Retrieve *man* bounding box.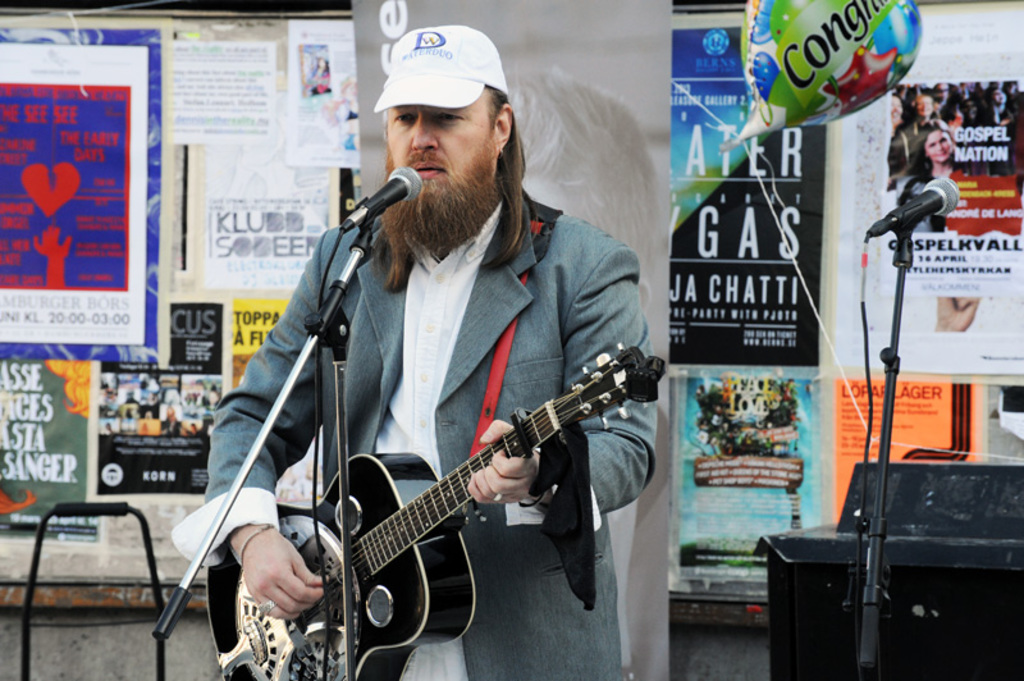
Bounding box: bbox(216, 26, 655, 680).
